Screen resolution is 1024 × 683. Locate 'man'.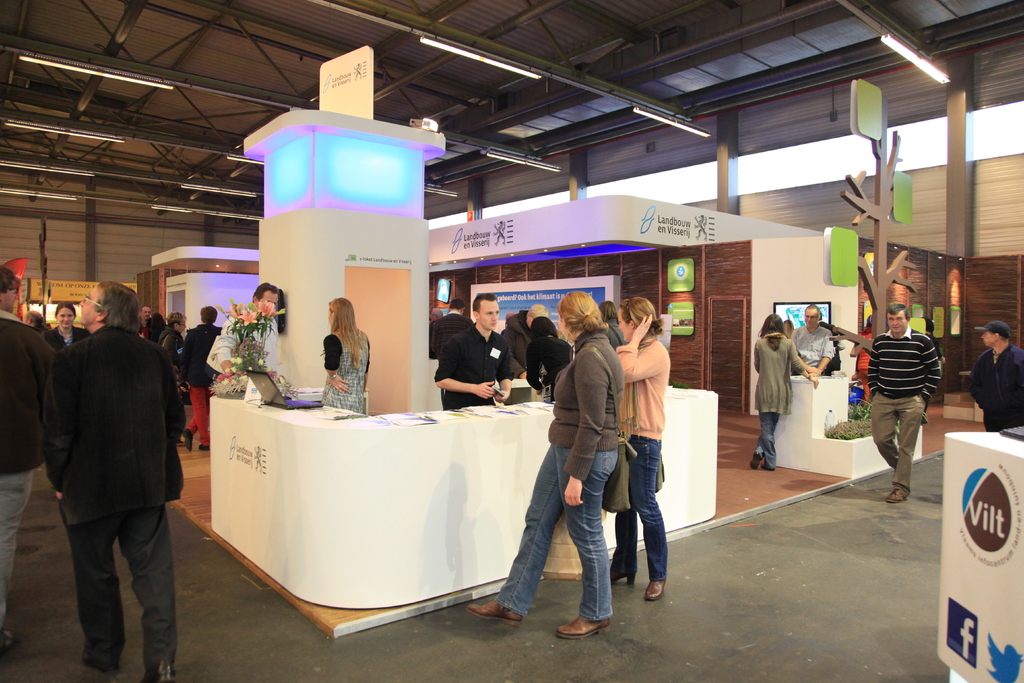
431 293 511 409.
